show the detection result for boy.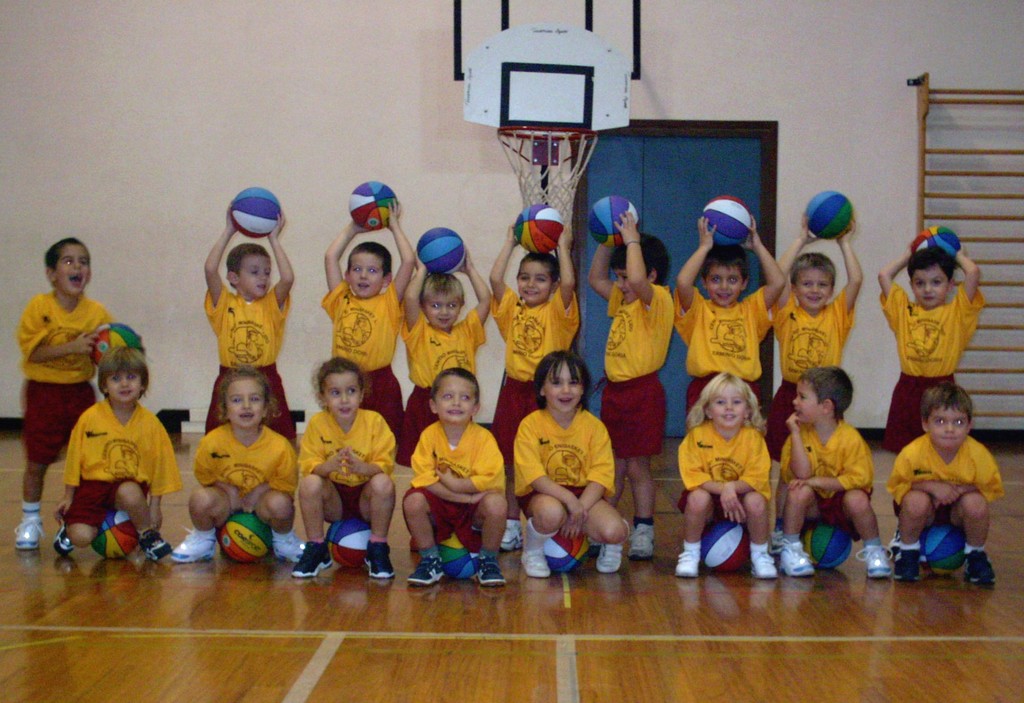
{"left": 321, "top": 197, "right": 424, "bottom": 459}.
